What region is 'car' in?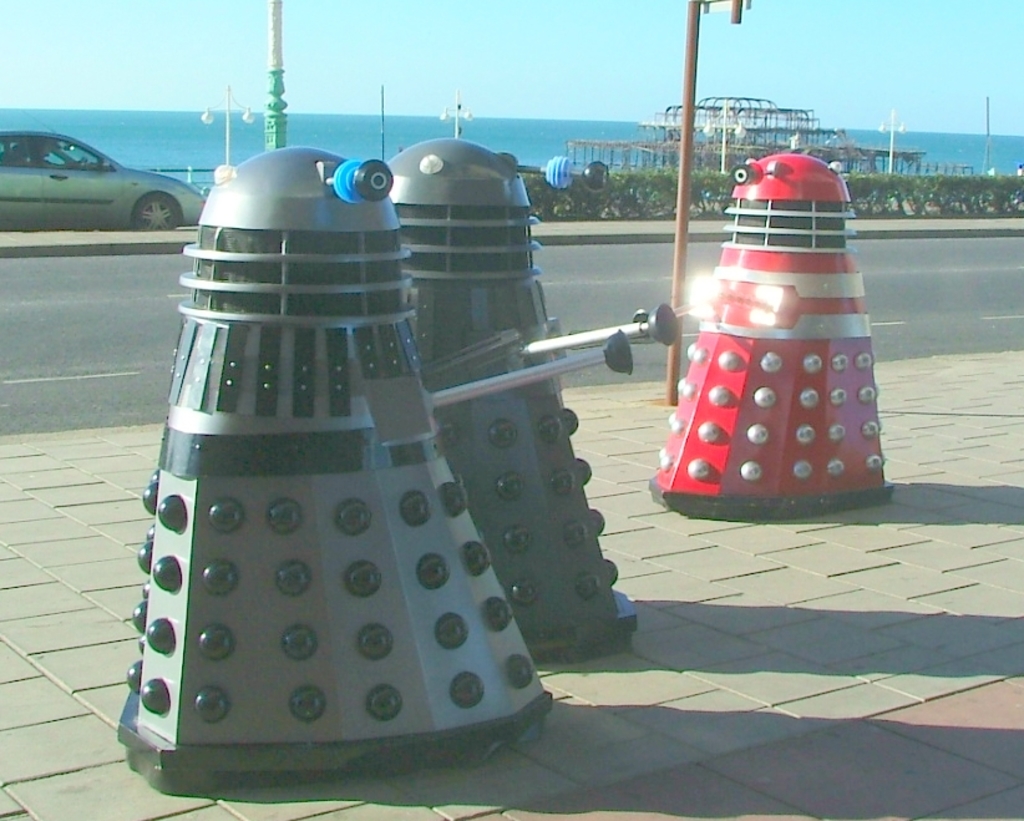
{"x1": 0, "y1": 130, "x2": 206, "y2": 228}.
